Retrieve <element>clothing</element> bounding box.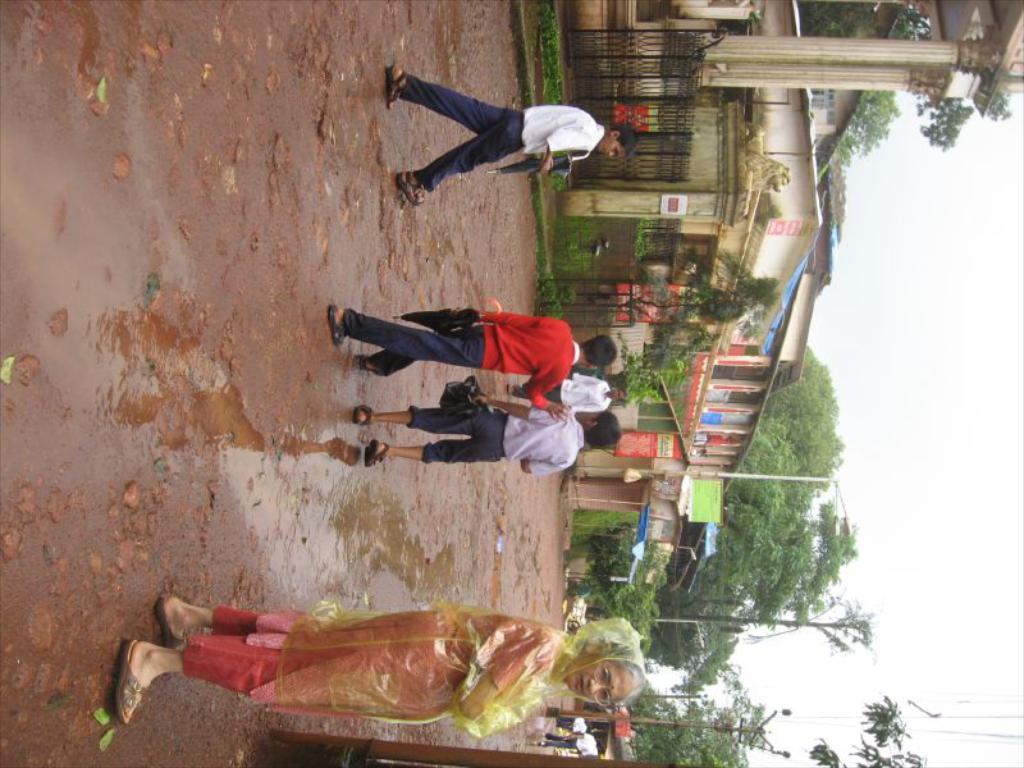
Bounding box: locate(179, 608, 563, 719).
